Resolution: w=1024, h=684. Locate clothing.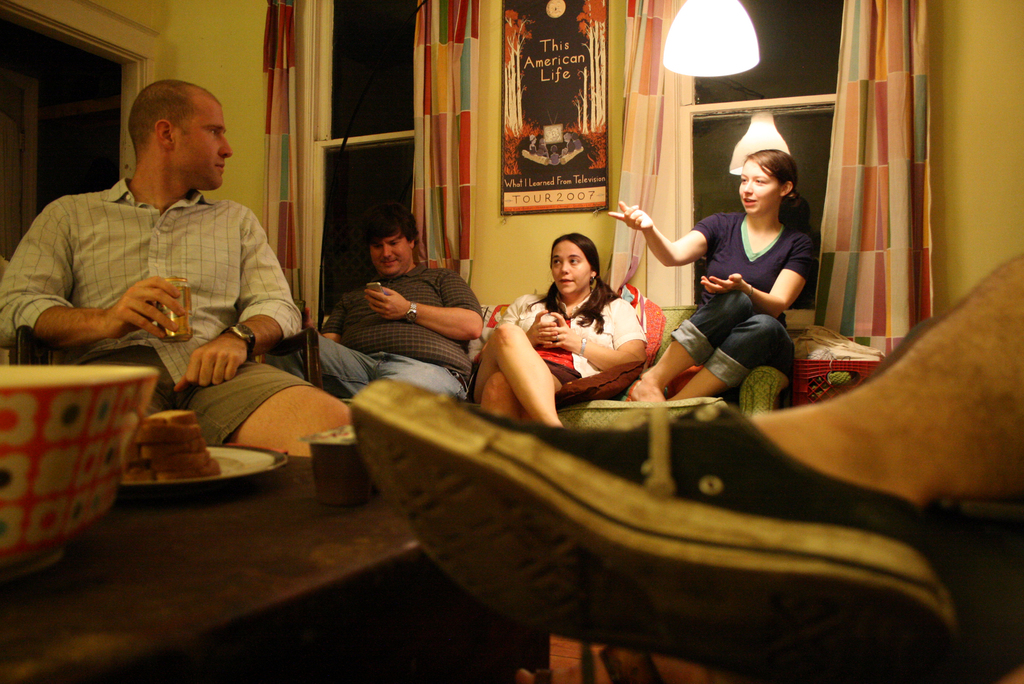
select_region(499, 289, 645, 387).
